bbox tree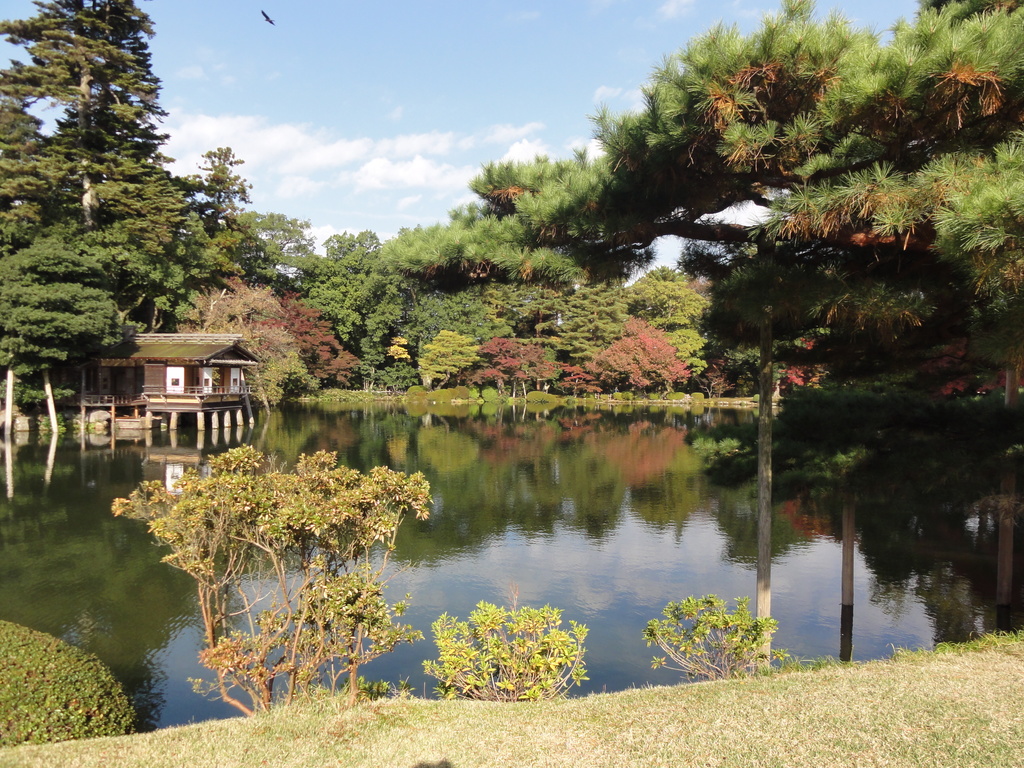
pyautogui.locateOnScreen(313, 0, 1023, 427)
